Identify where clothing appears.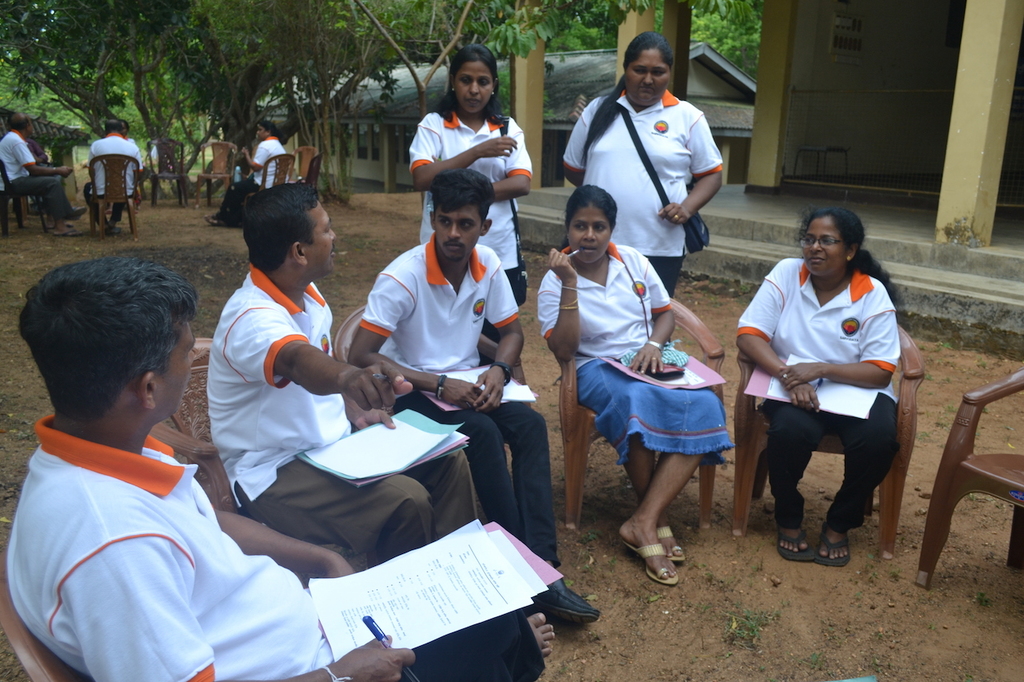
Appears at <box>363,233,526,382</box>.
